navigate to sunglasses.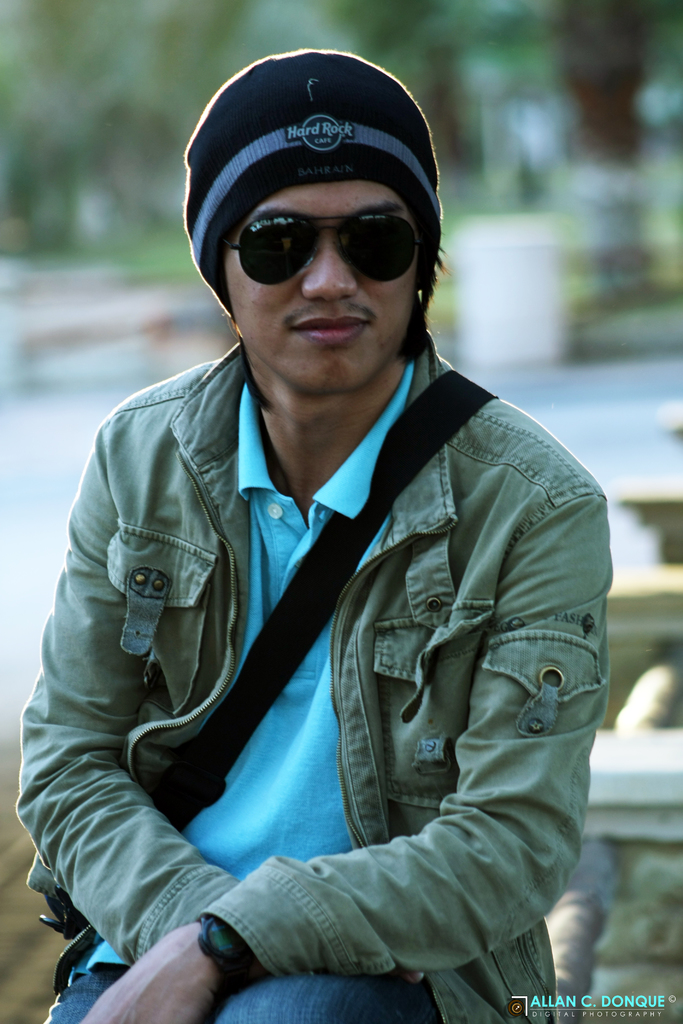
Navigation target: <box>223,214,432,290</box>.
